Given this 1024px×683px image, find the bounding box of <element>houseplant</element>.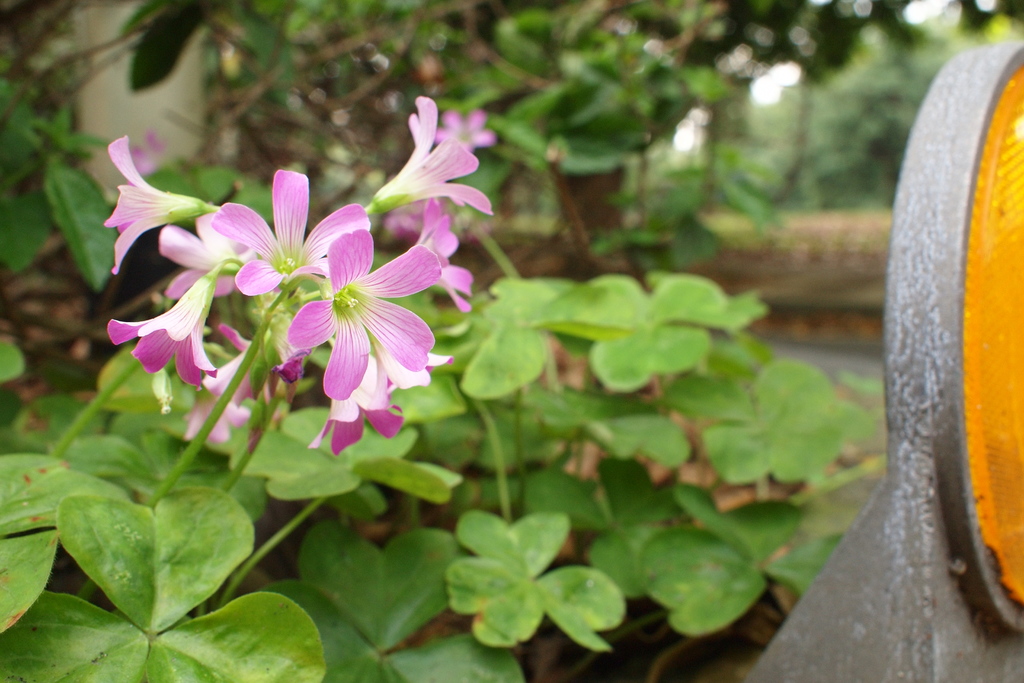
x1=75 y1=63 x2=980 y2=682.
